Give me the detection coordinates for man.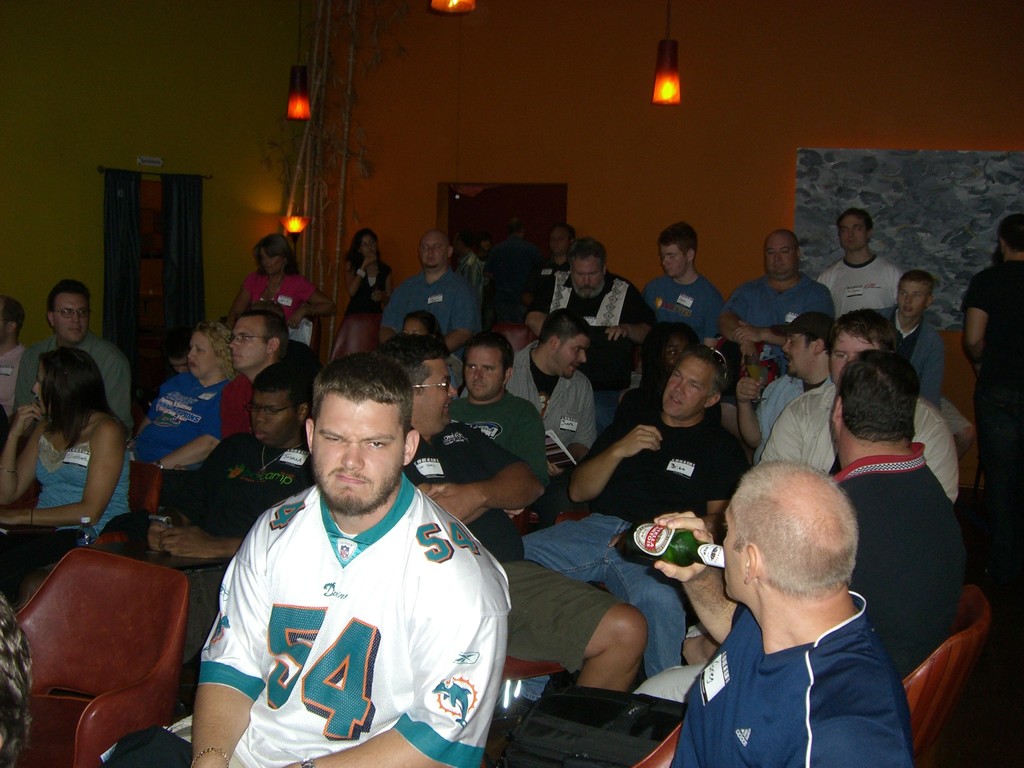
{"left": 489, "top": 219, "right": 545, "bottom": 311}.
